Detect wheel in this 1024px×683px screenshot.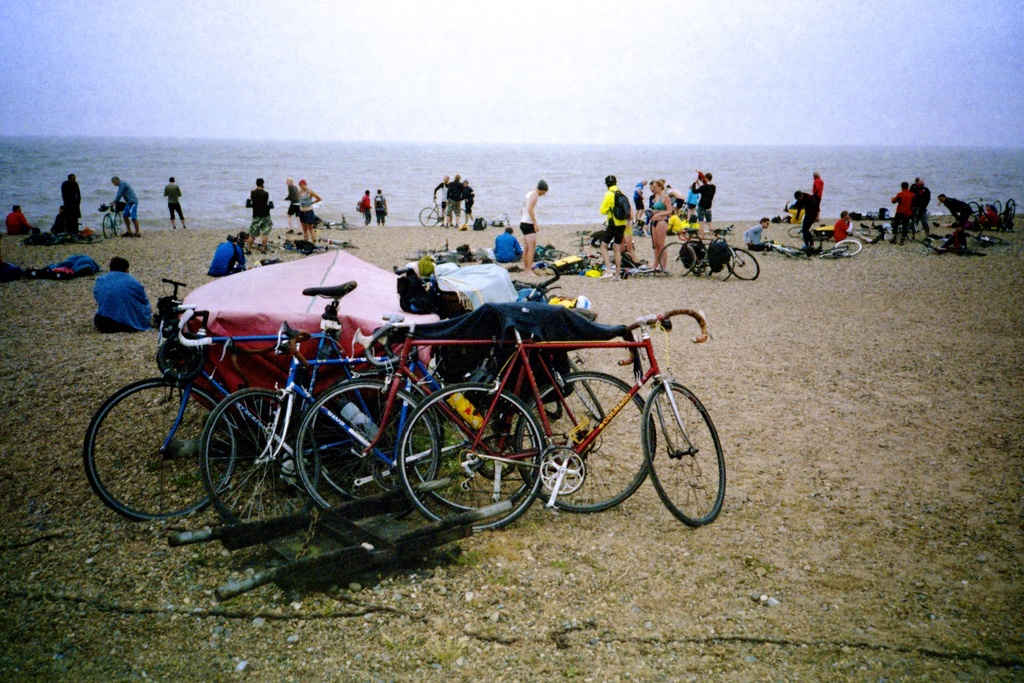
Detection: detection(194, 382, 321, 532).
